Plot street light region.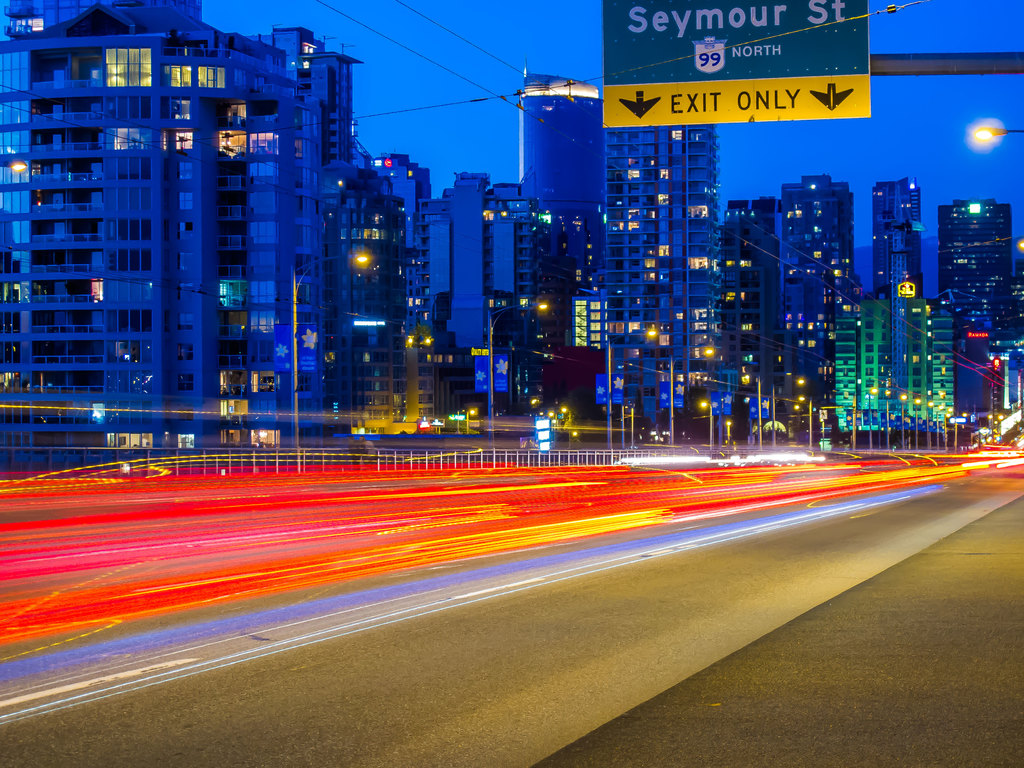
Plotted at x1=938, y1=405, x2=941, y2=450.
